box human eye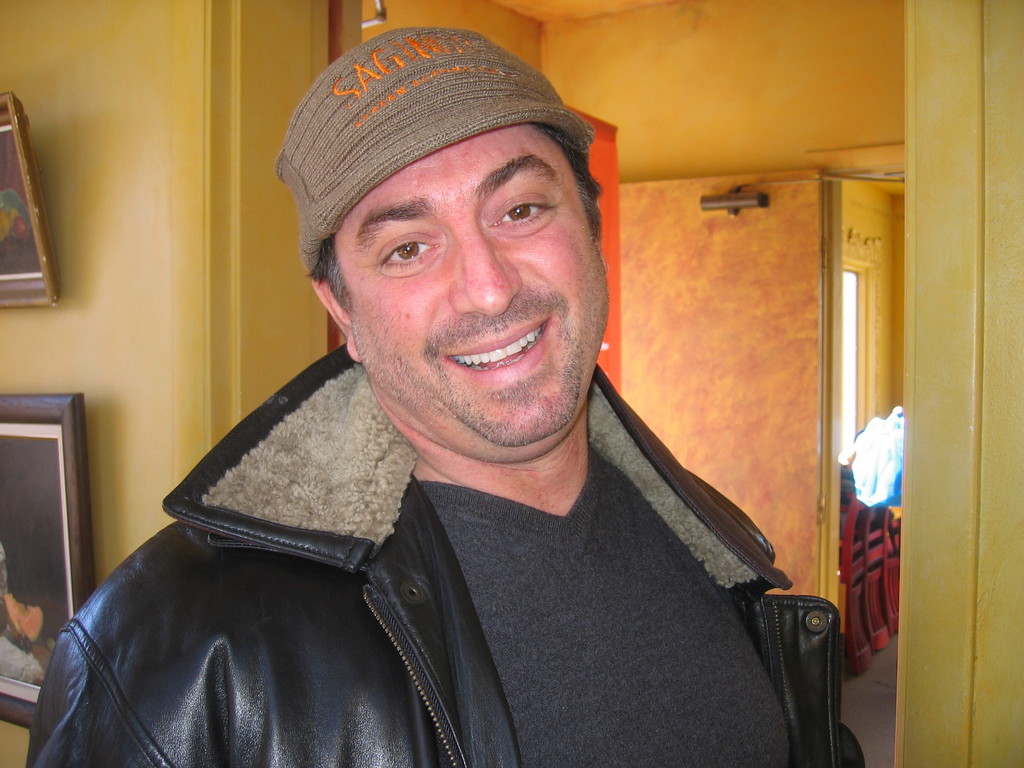
(x1=371, y1=218, x2=442, y2=277)
